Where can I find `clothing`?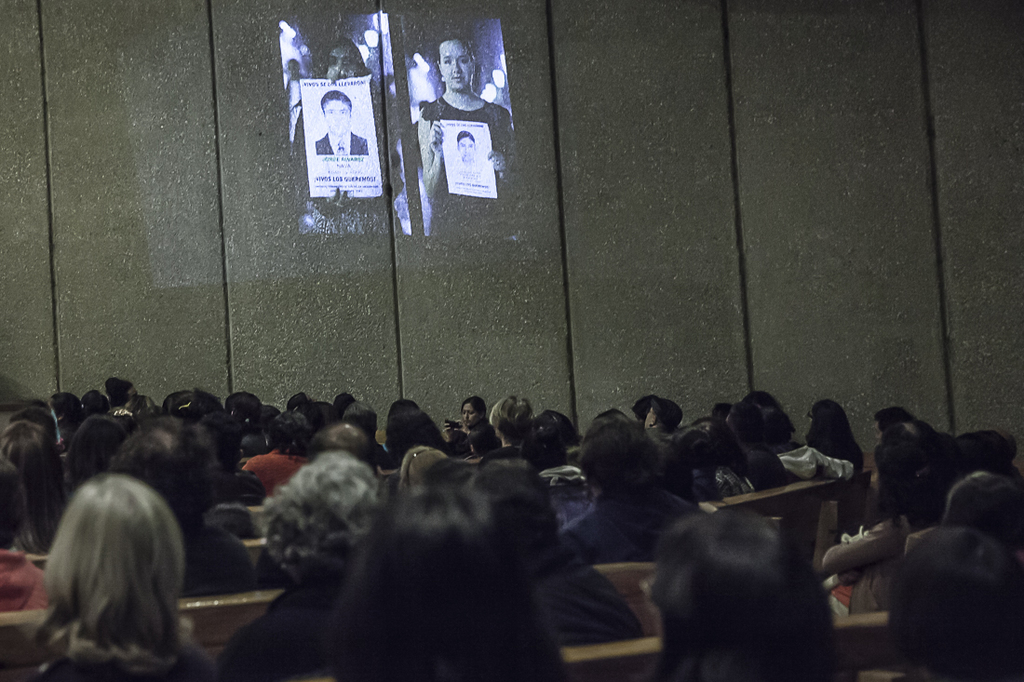
You can find it at bbox=(442, 421, 492, 461).
